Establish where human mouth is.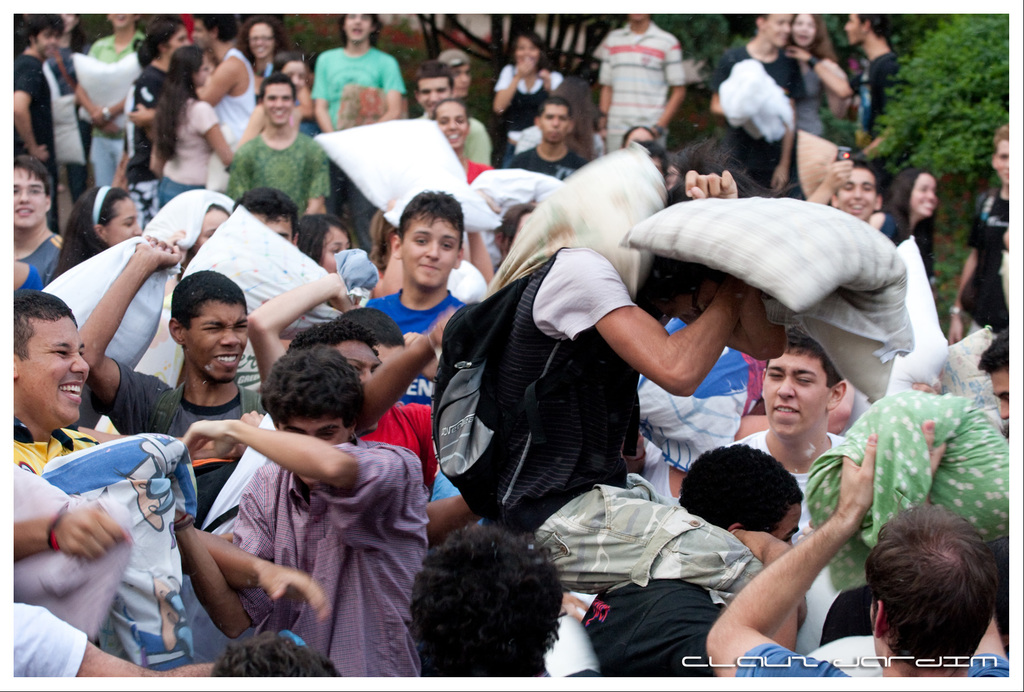
Established at (419, 264, 441, 272).
